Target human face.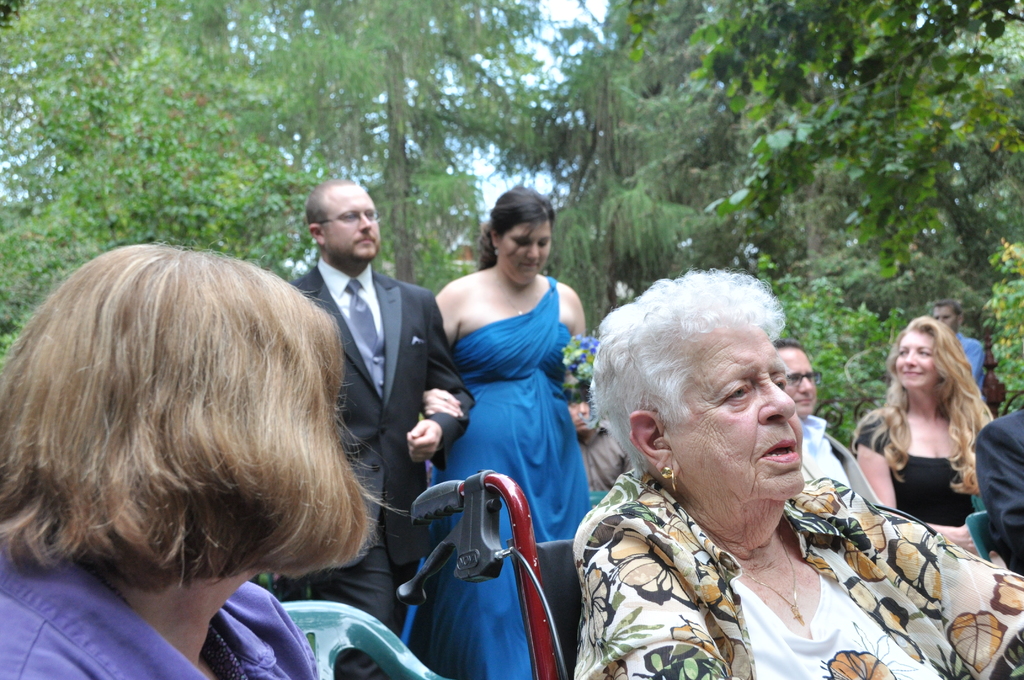
Target region: rect(778, 345, 818, 416).
